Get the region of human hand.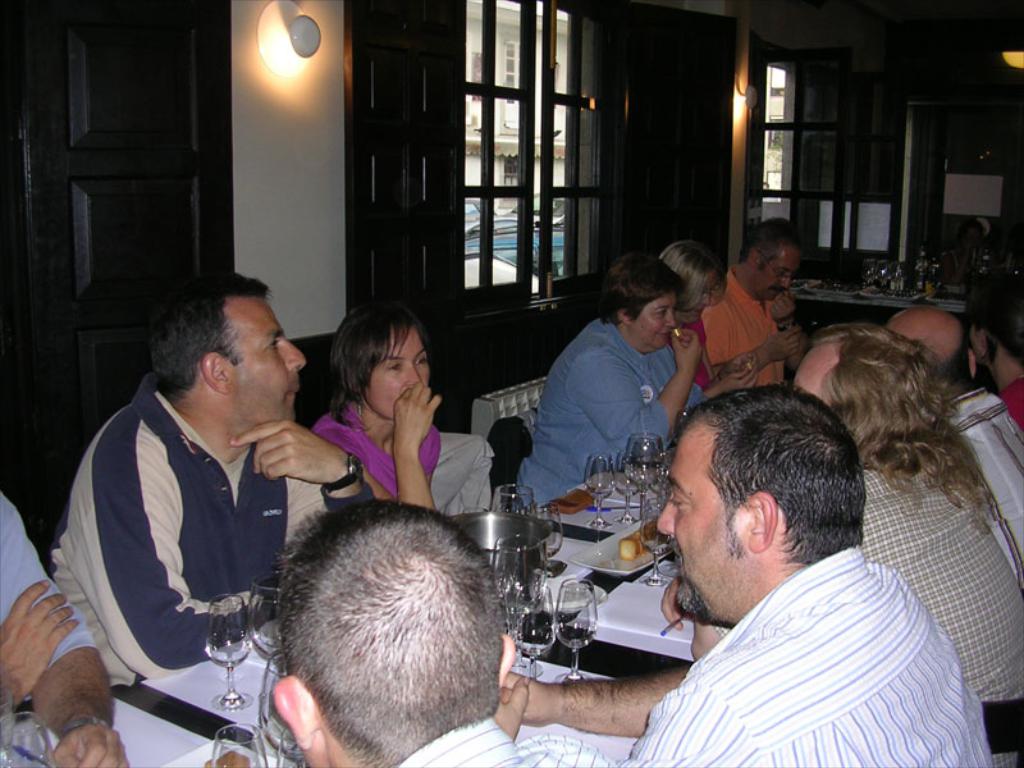
Rect(393, 383, 440, 451).
